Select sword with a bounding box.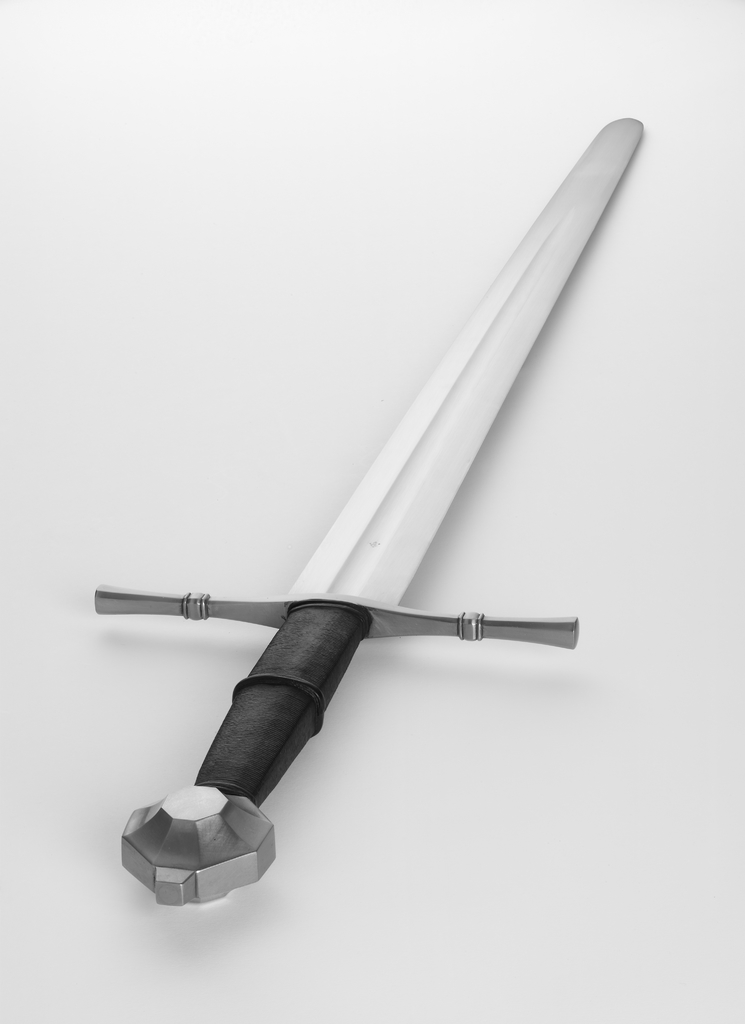
93:116:642:906.
